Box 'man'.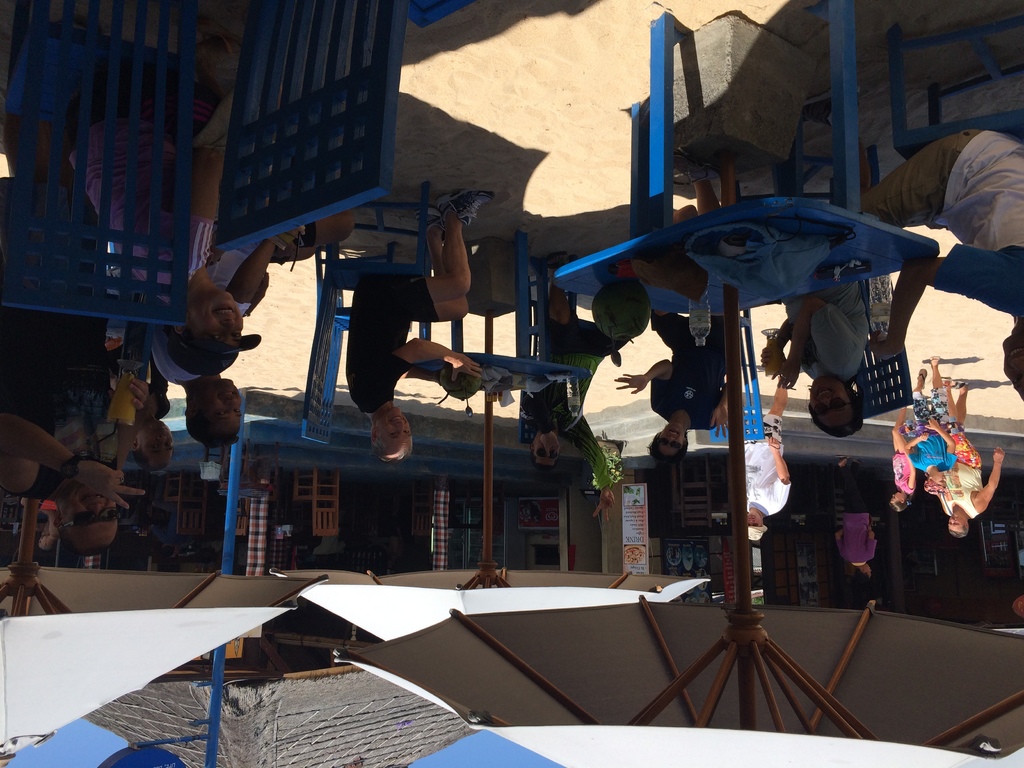
[x1=795, y1=117, x2=1023, y2=400].
